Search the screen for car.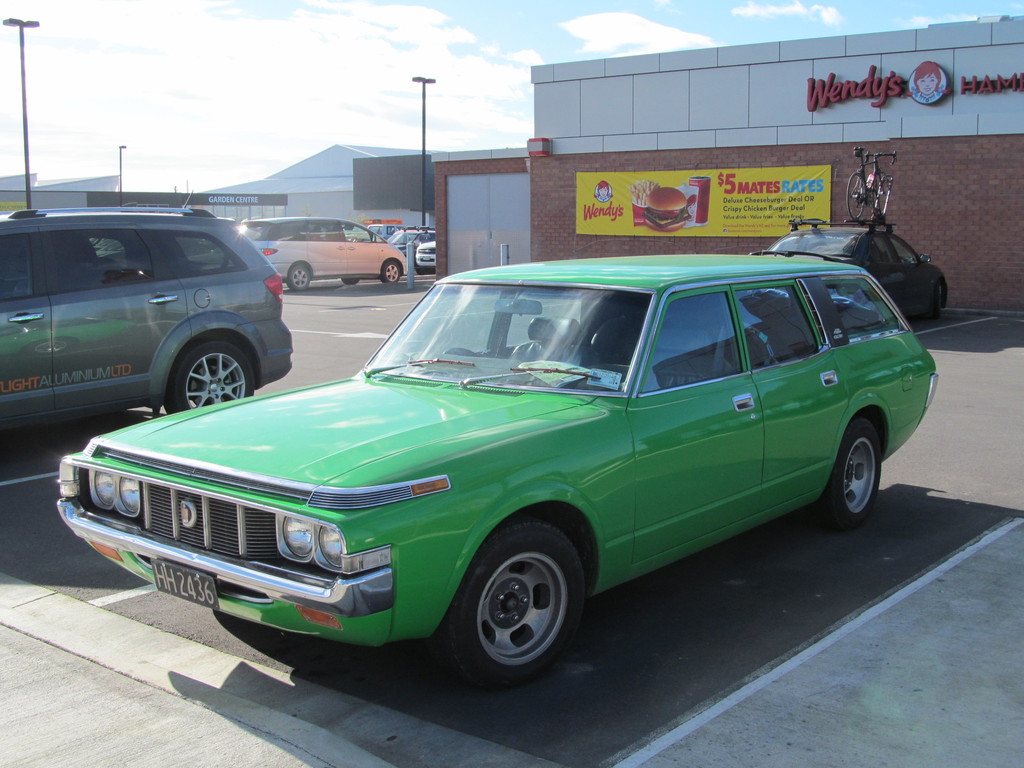
Found at 765 216 949 318.
